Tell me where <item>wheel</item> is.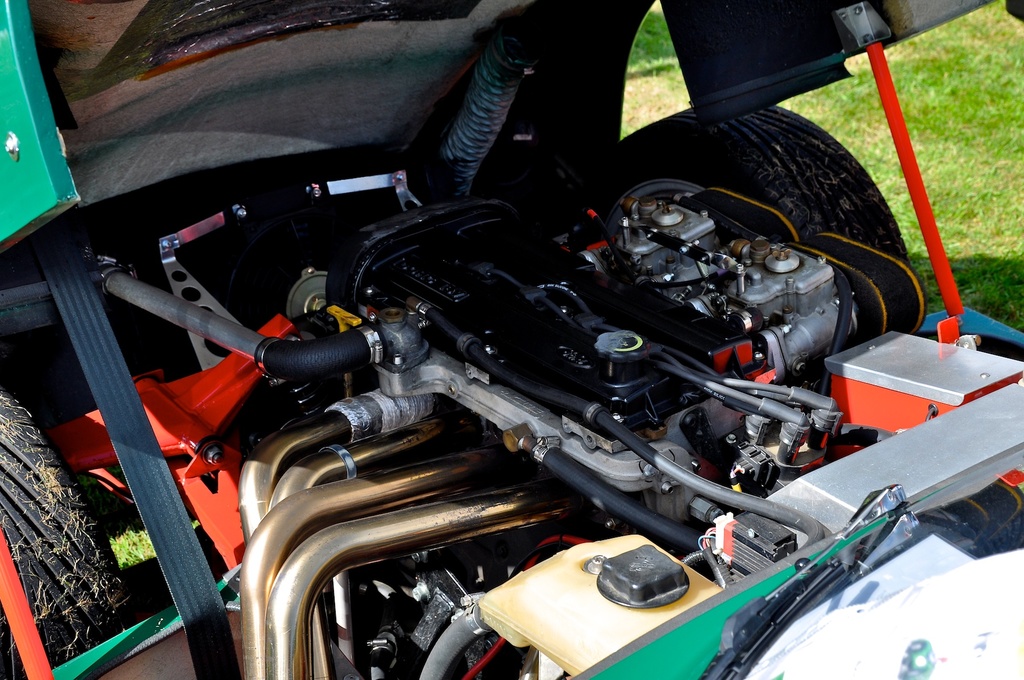
<item>wheel</item> is at rect(0, 388, 127, 679).
